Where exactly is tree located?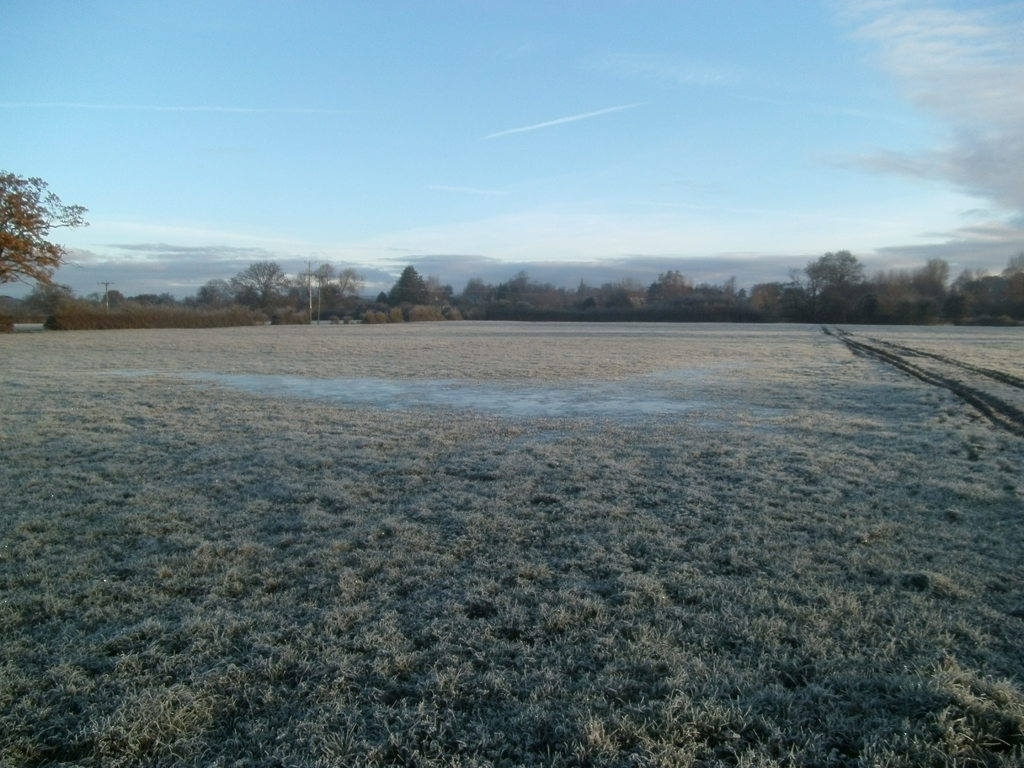
Its bounding box is 385 260 440 319.
